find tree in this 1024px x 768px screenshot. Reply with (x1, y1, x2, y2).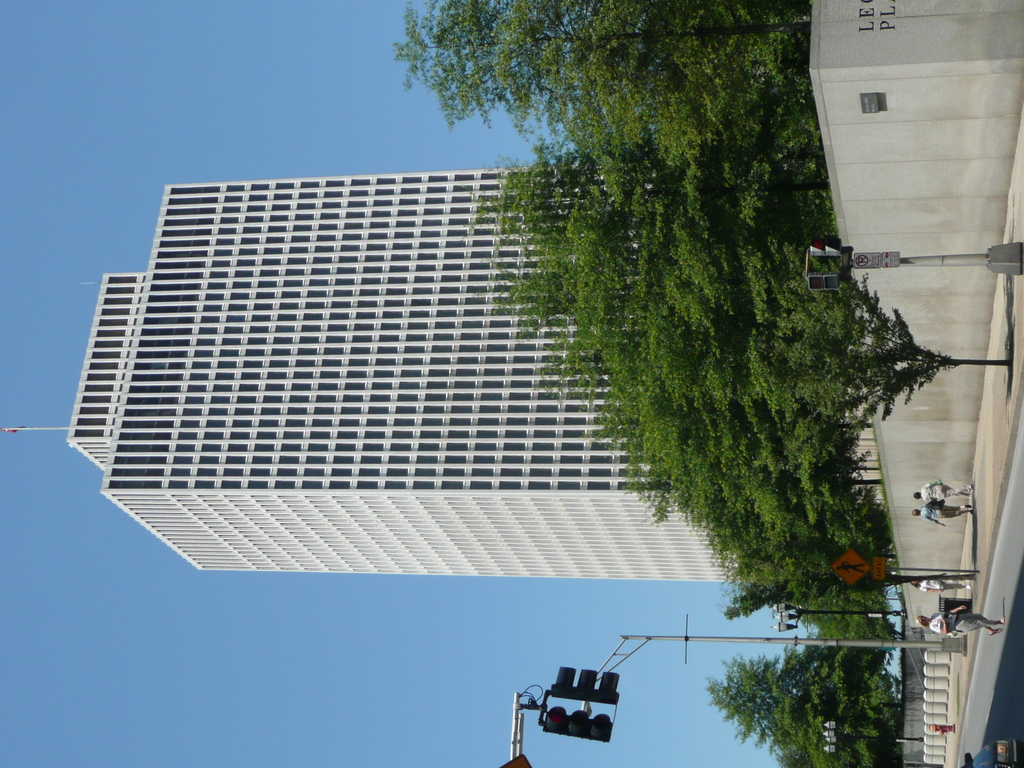
(391, 0, 837, 236).
